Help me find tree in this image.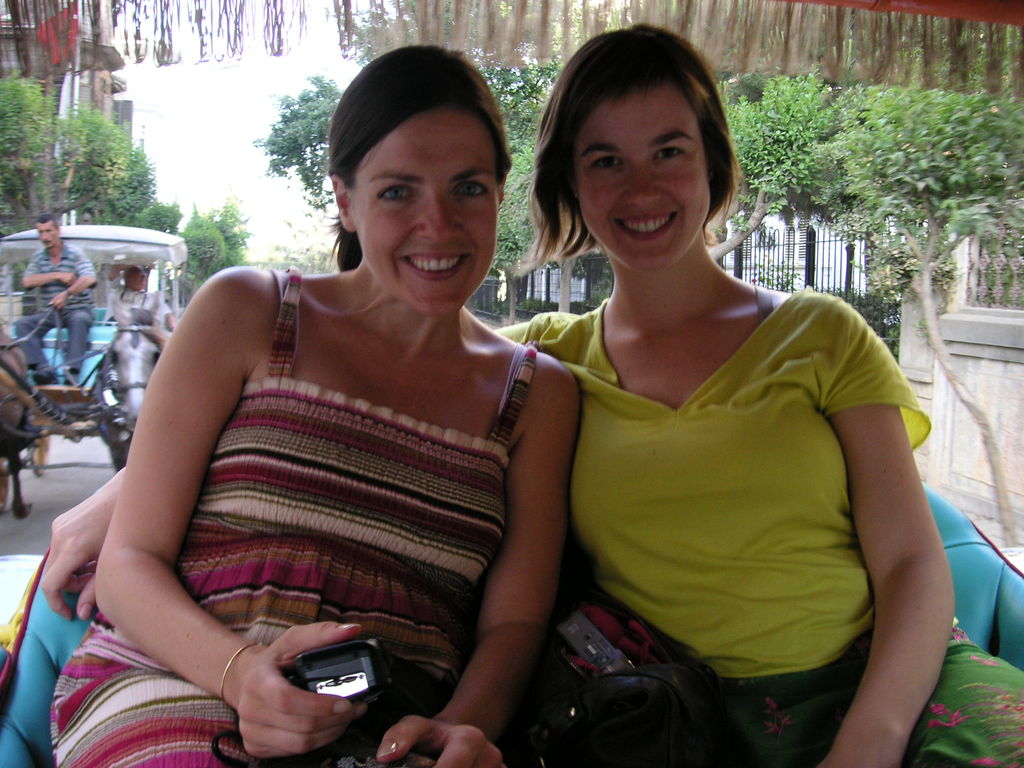
Found it: pyautogui.locateOnScreen(182, 216, 225, 284).
